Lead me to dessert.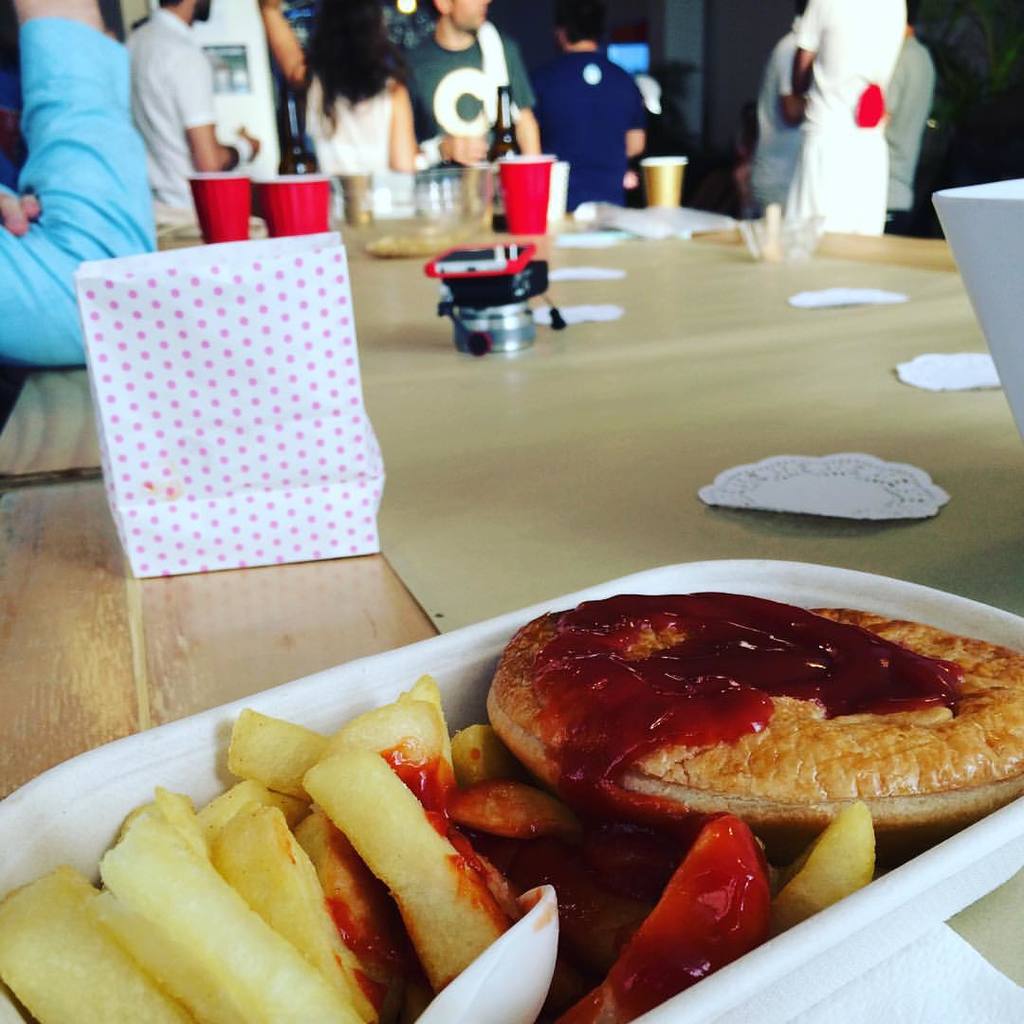
Lead to pyautogui.locateOnScreen(227, 706, 322, 800).
